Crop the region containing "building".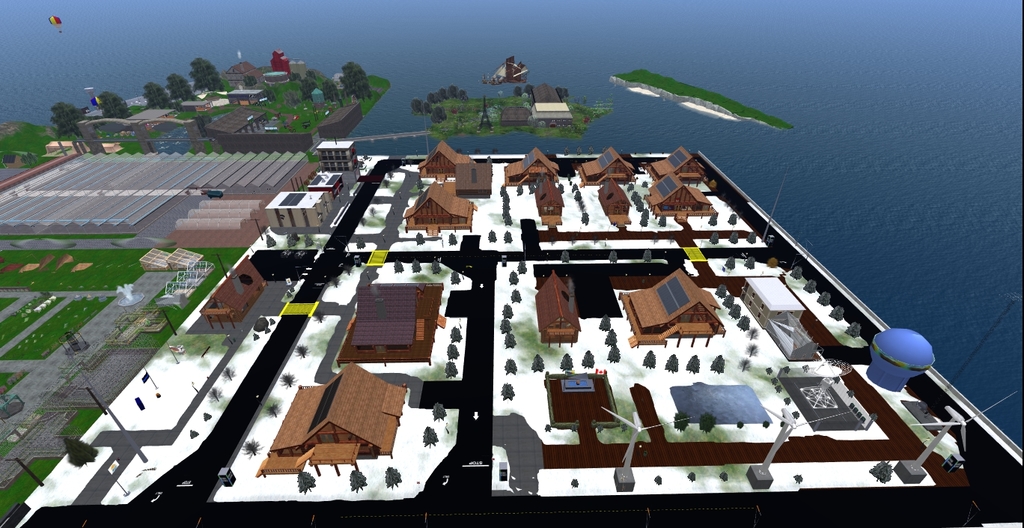
Crop region: left=223, top=60, right=266, bottom=91.
